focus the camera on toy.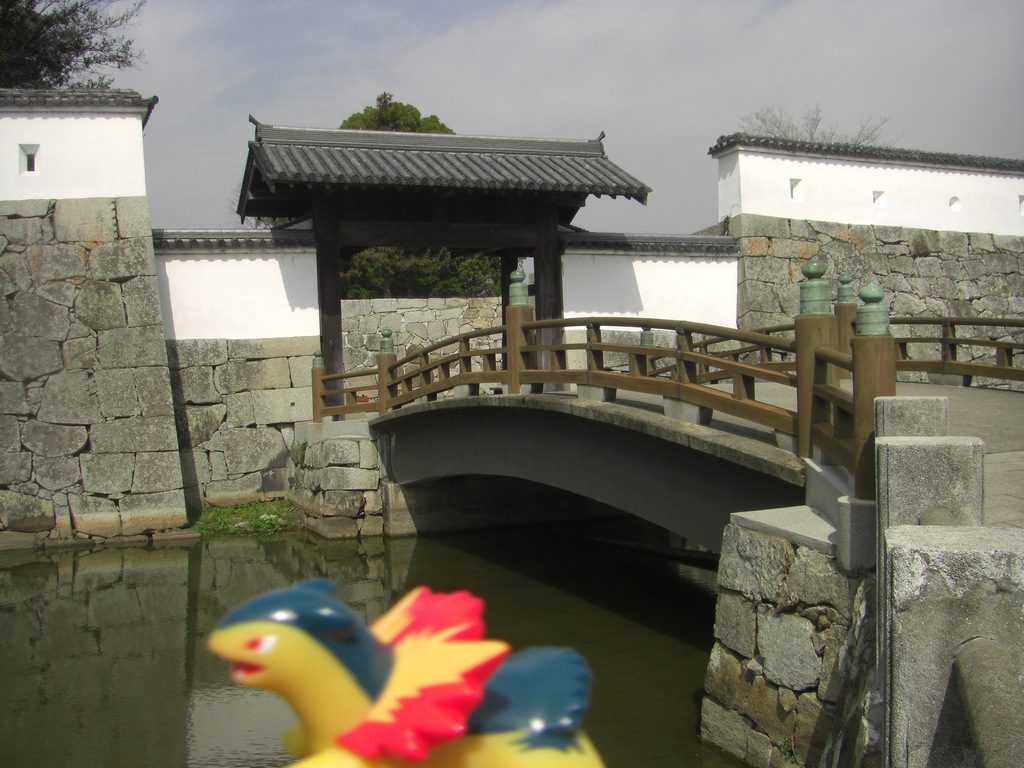
Focus region: [198,570,607,767].
